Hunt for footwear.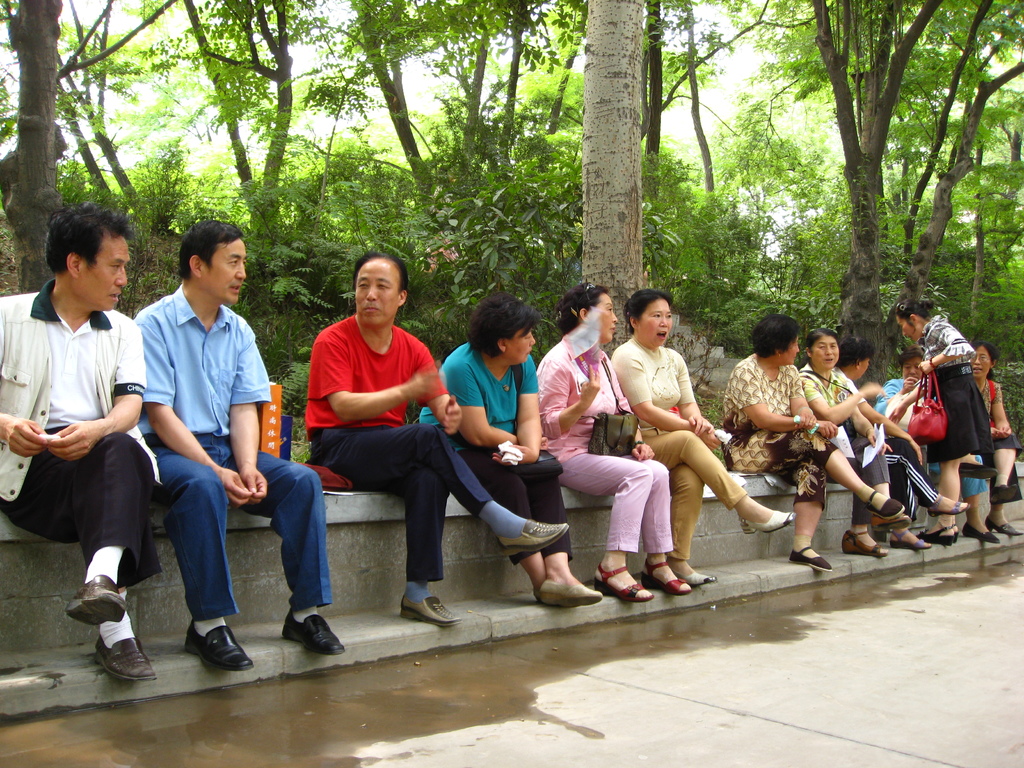
Hunted down at bbox(742, 509, 797, 536).
